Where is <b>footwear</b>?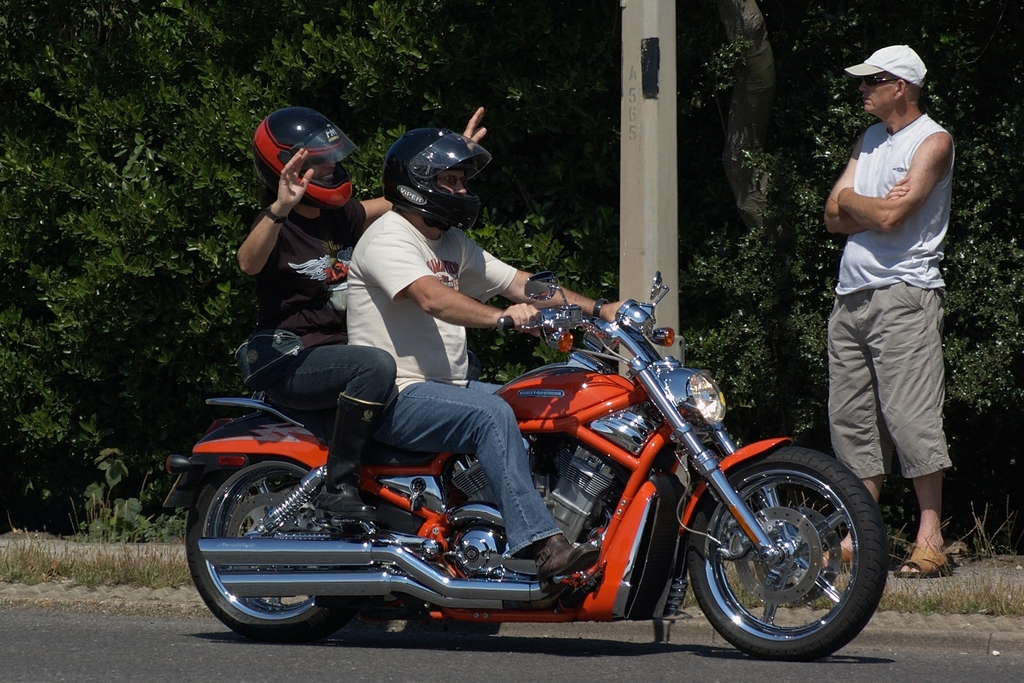
<bbox>427, 627, 466, 642</bbox>.
